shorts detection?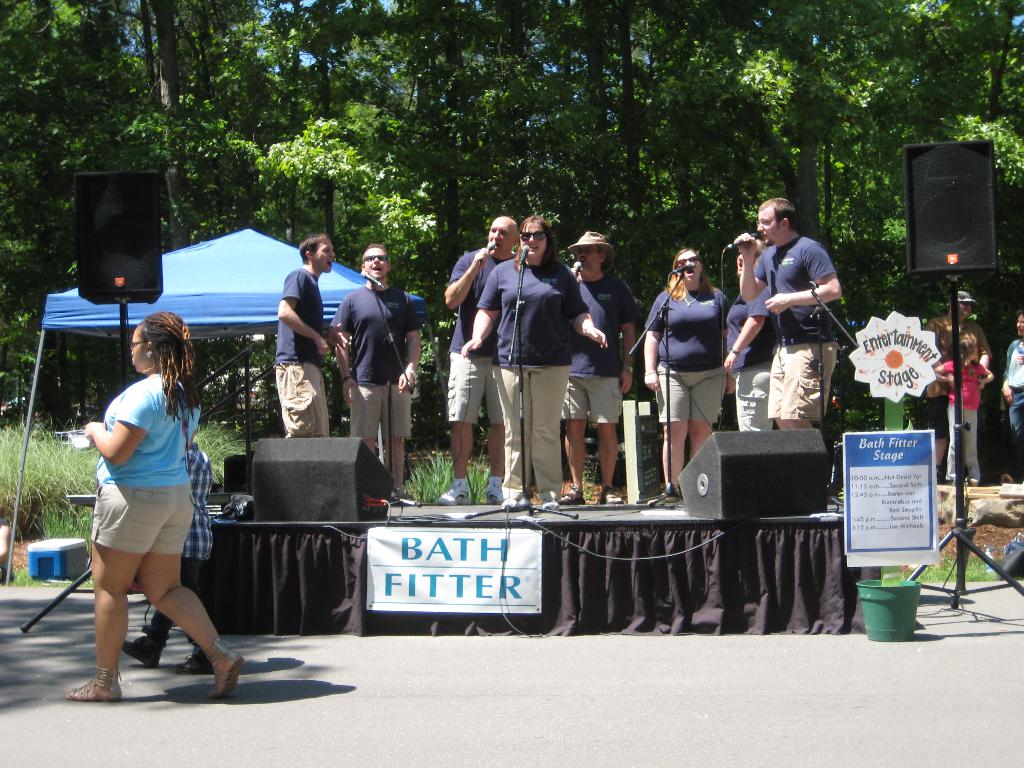
<bbox>922, 398, 948, 436</bbox>
